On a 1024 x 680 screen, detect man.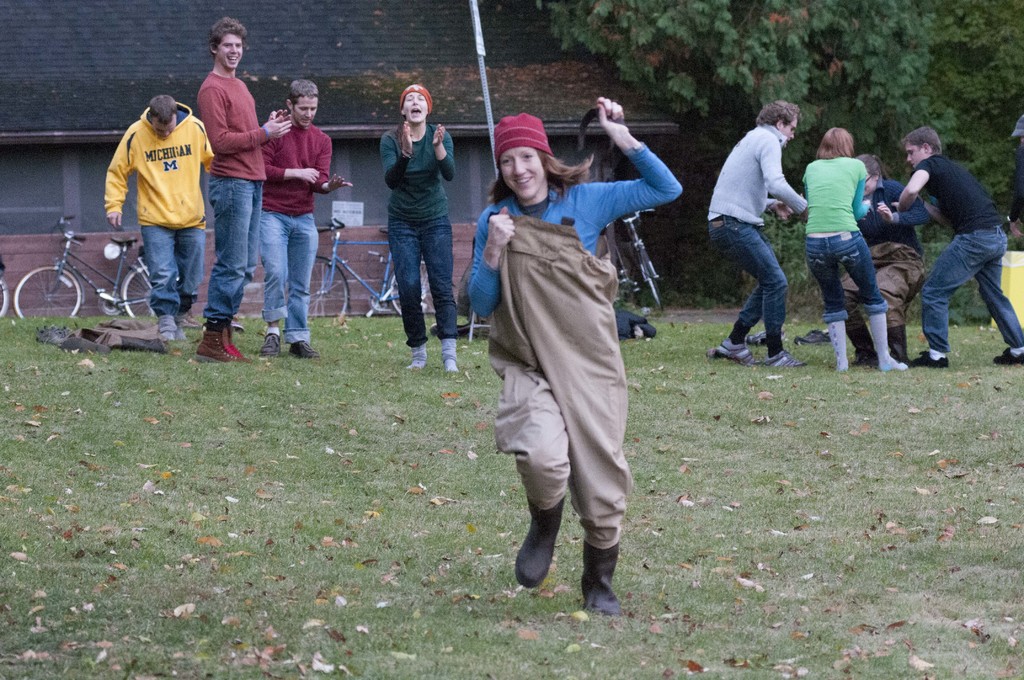
Rect(194, 18, 290, 362).
